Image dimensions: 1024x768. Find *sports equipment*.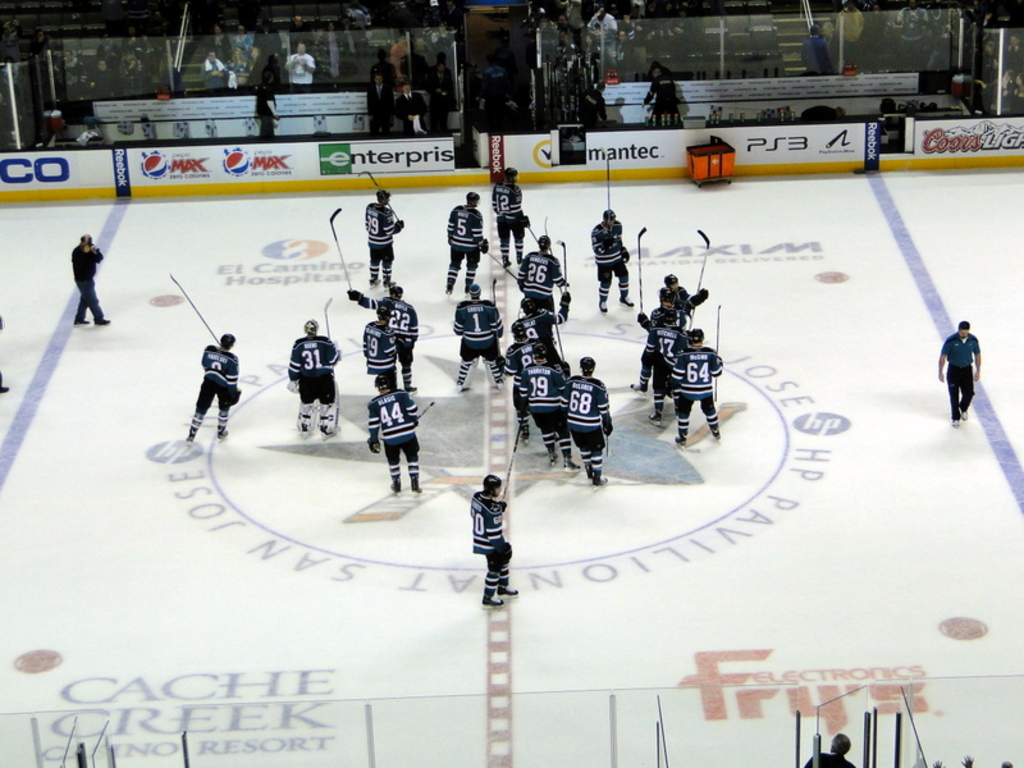
bbox(557, 237, 568, 287).
